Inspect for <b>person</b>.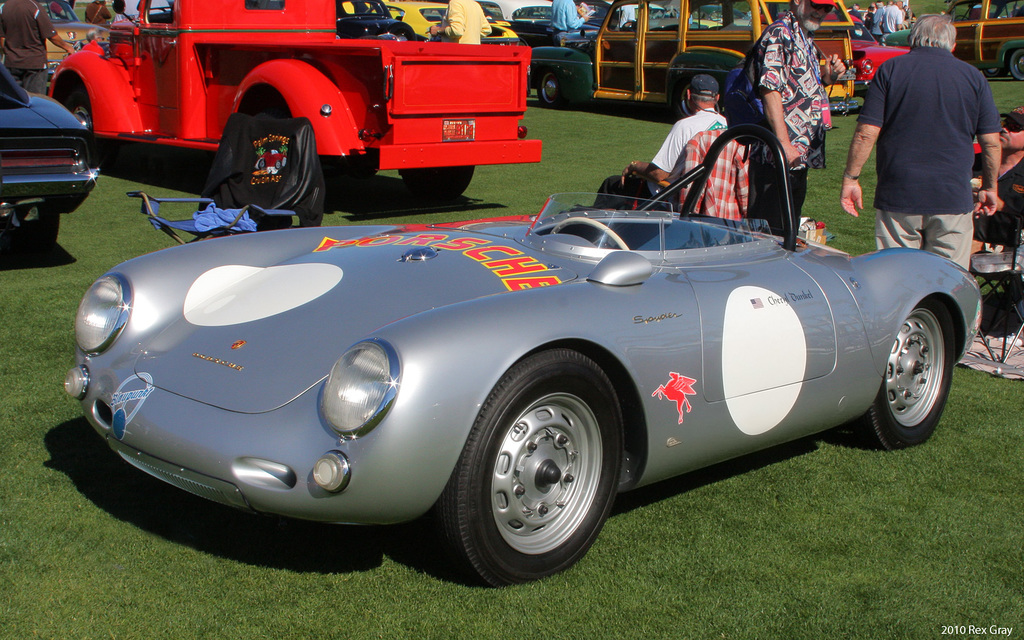
Inspection: rect(548, 0, 588, 47).
